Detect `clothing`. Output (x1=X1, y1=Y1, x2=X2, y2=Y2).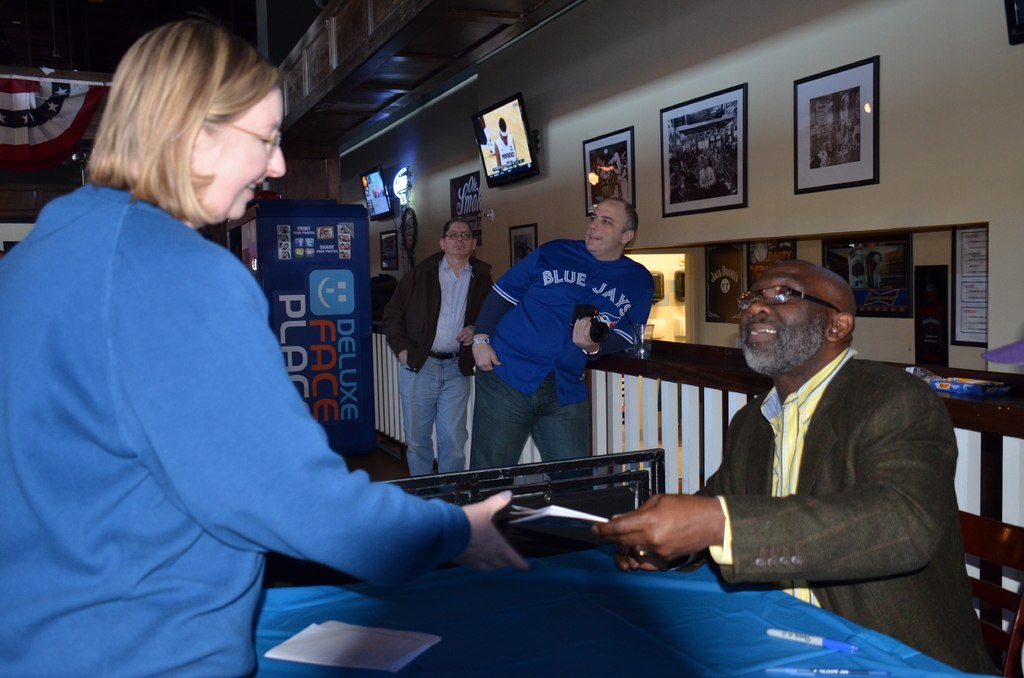
(x1=379, y1=252, x2=495, y2=475).
